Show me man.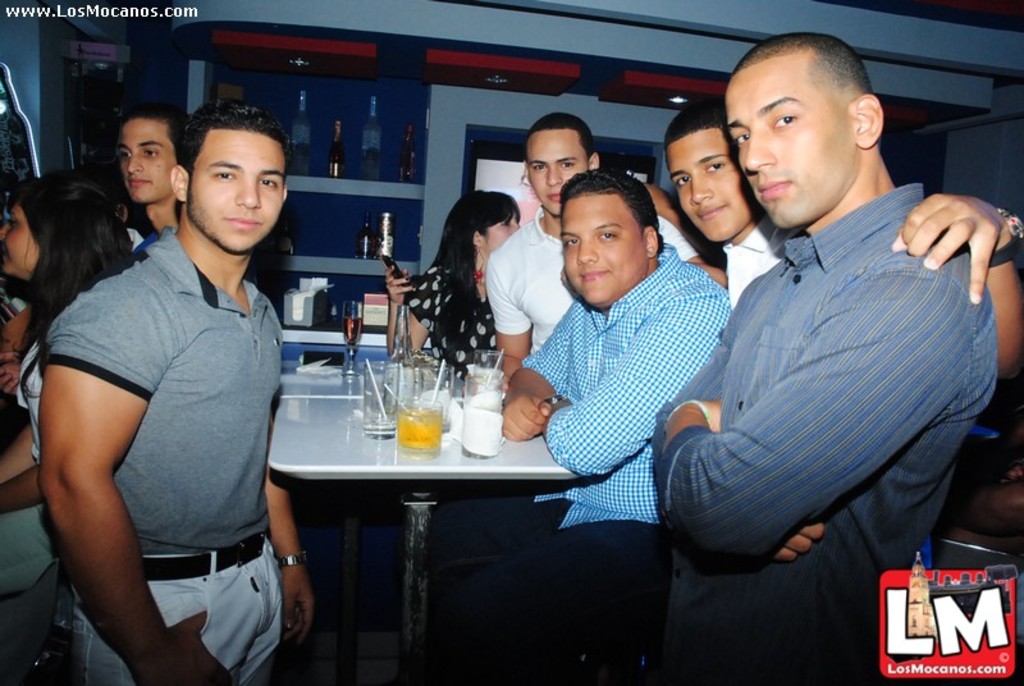
man is here: locate(422, 170, 735, 685).
